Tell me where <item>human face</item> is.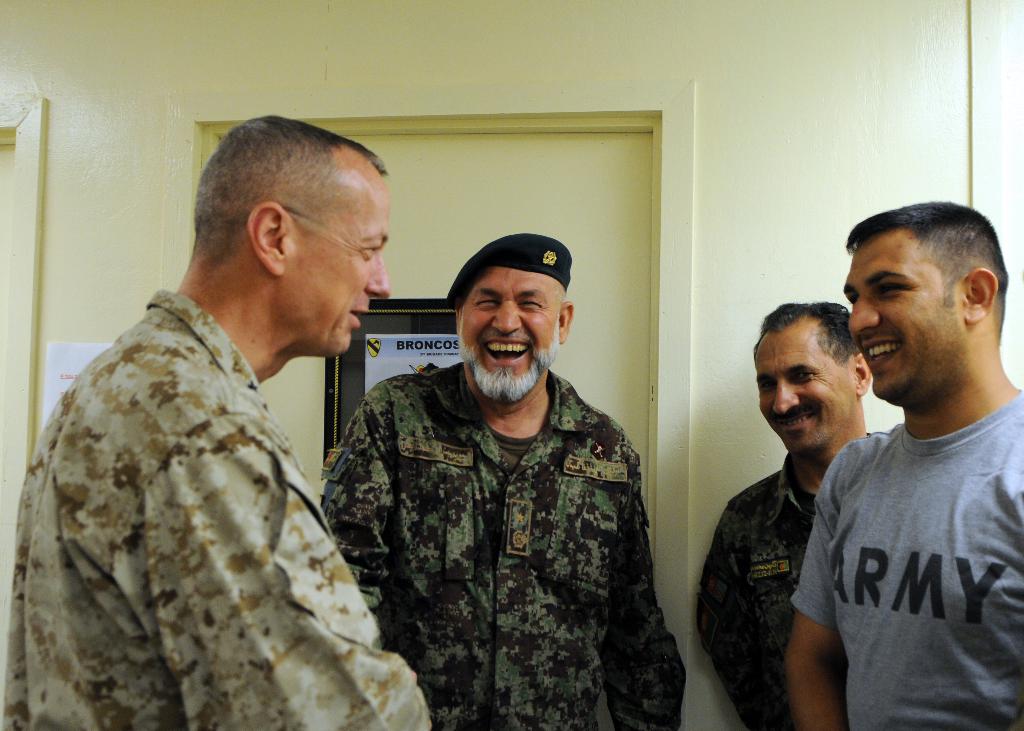
<item>human face</item> is at select_region(286, 172, 396, 366).
